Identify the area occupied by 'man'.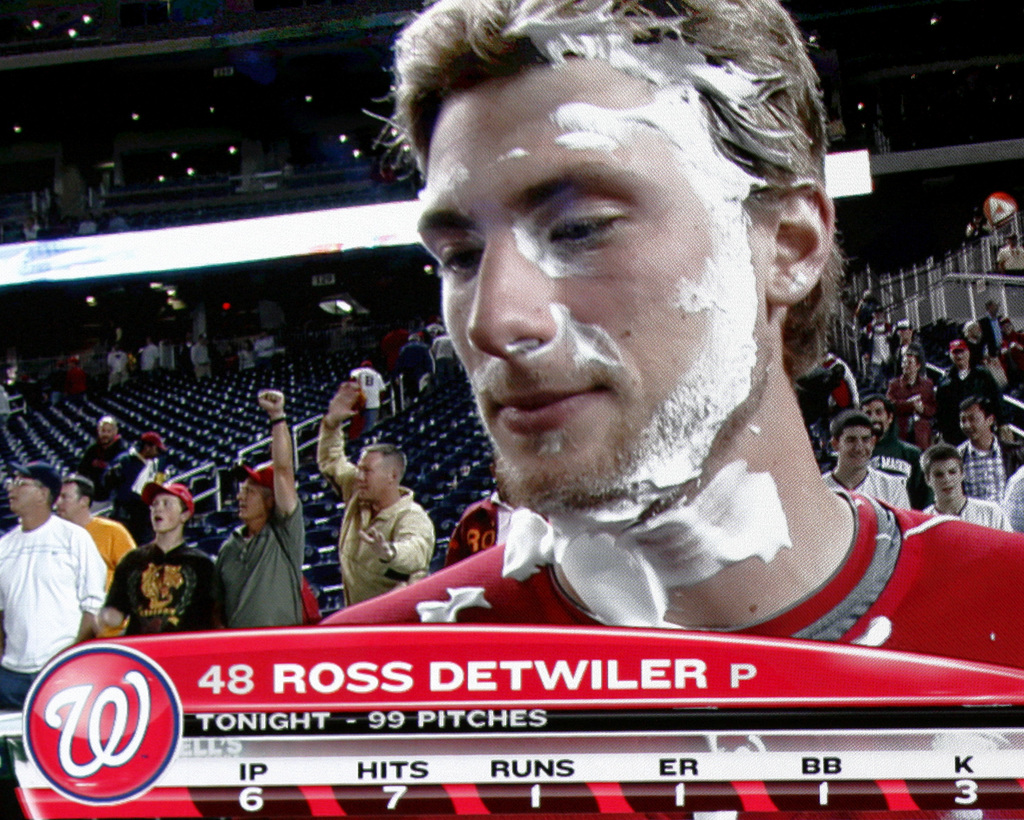
Area: (x1=318, y1=0, x2=1023, y2=674).
